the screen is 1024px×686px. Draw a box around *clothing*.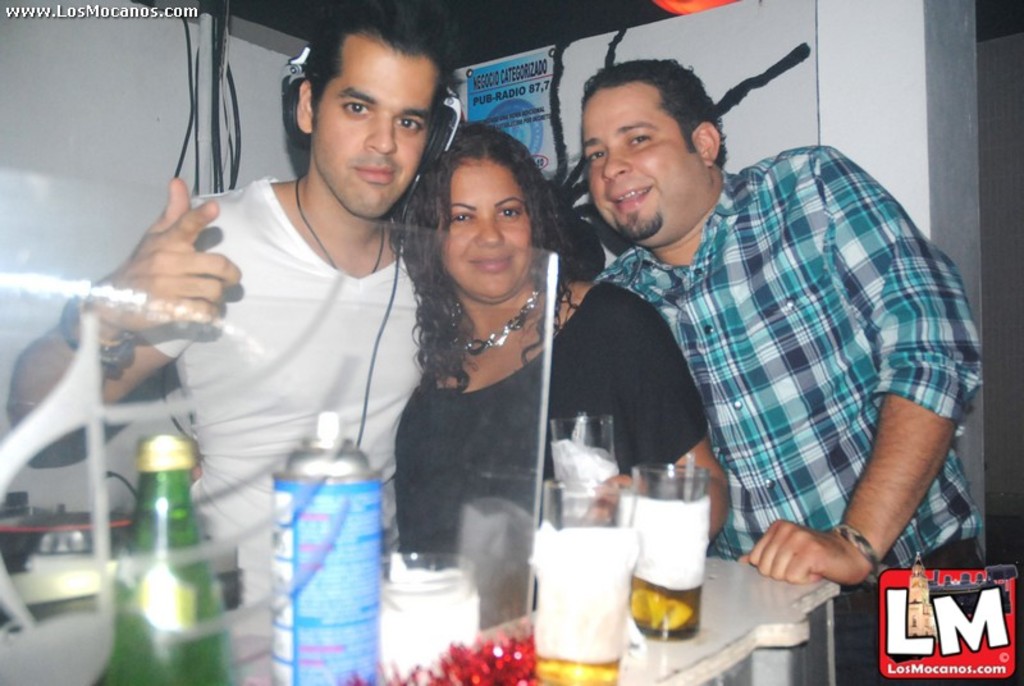
BBox(133, 173, 438, 573).
